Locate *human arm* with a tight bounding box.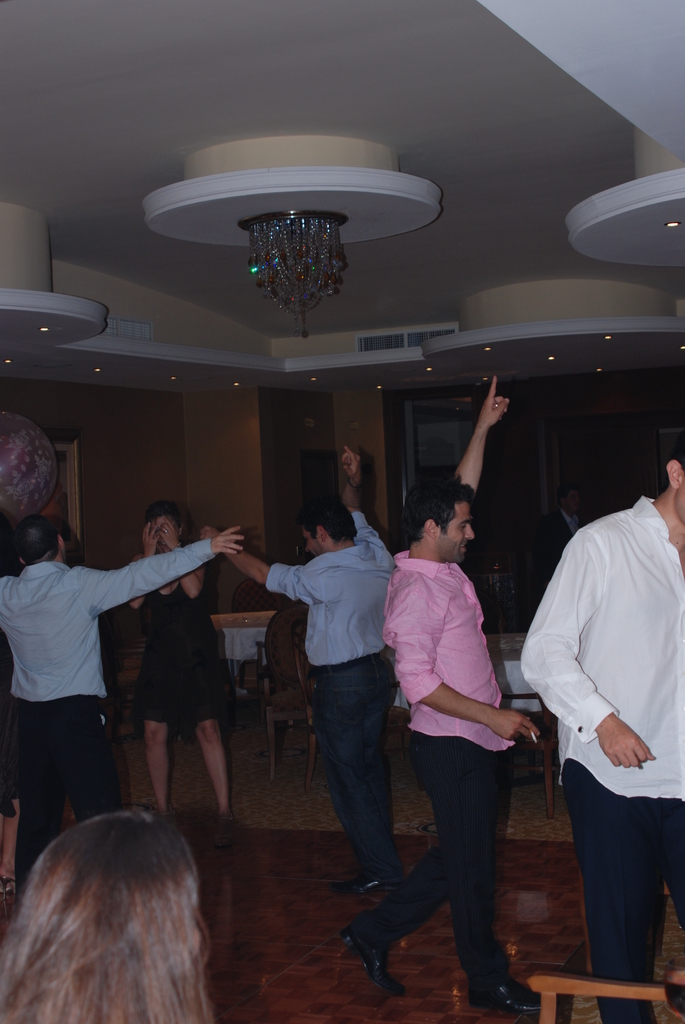
<region>131, 513, 161, 606</region>.
